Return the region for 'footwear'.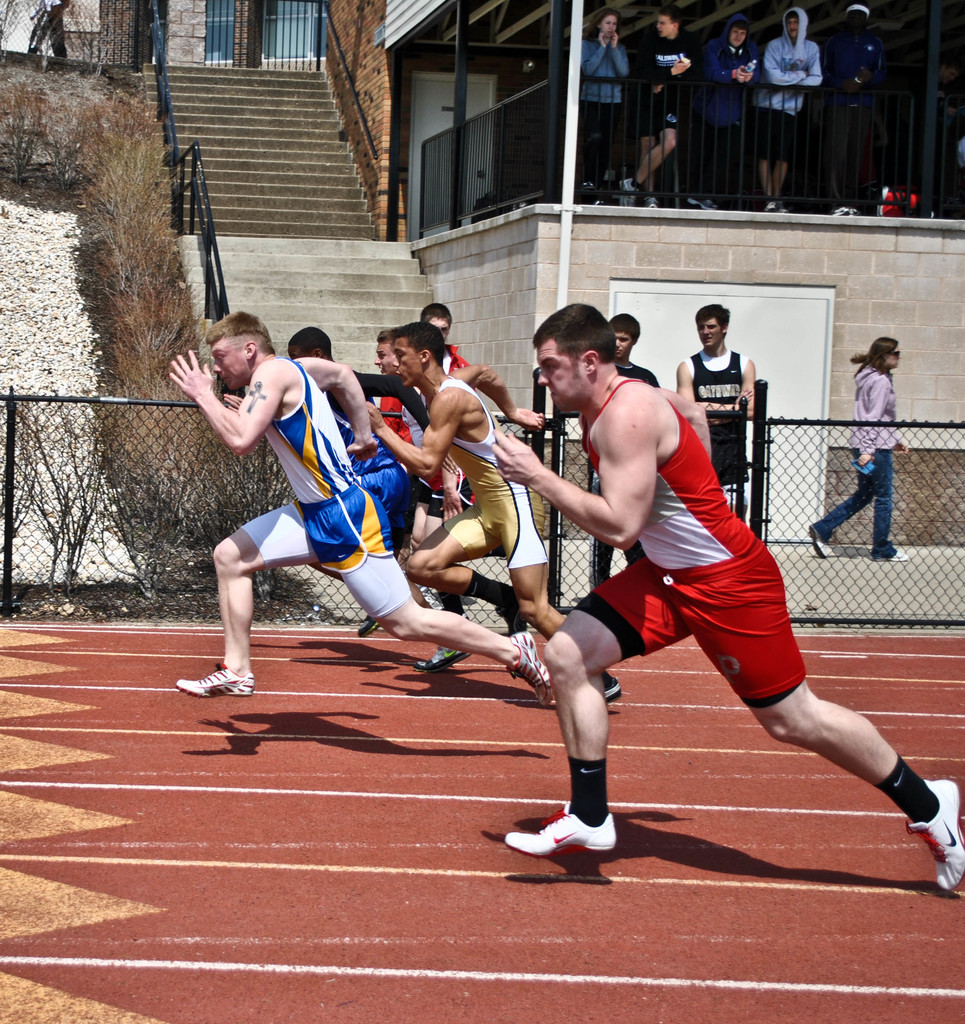
(877, 550, 916, 562).
